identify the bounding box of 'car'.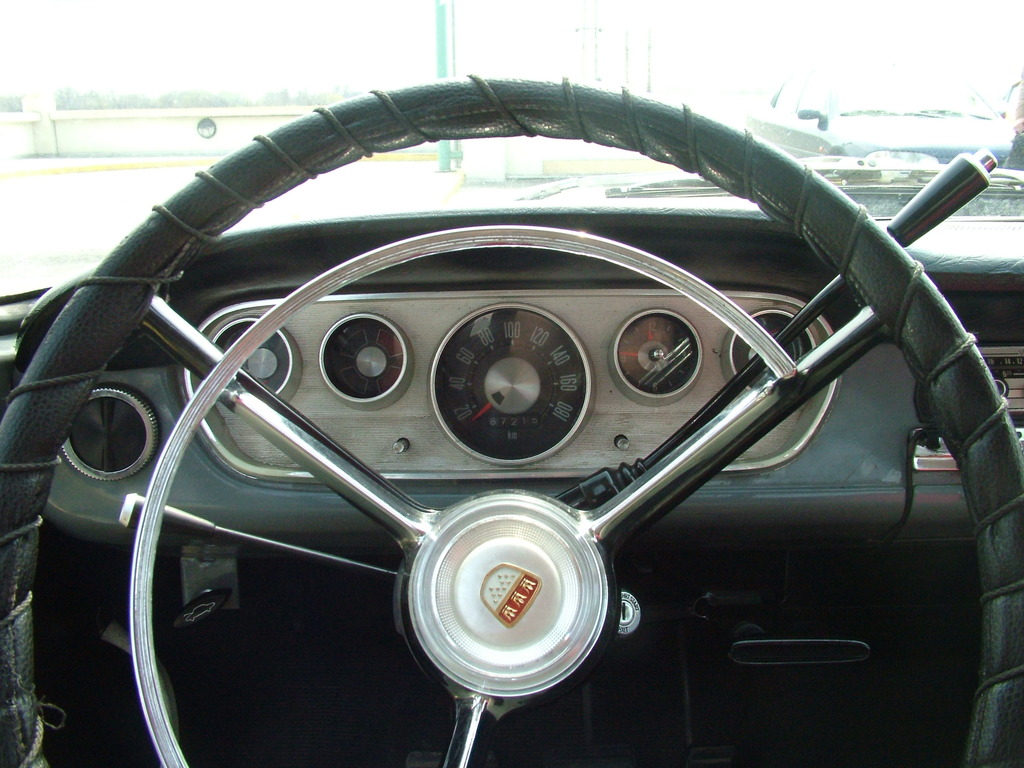
739/56/1023/163.
